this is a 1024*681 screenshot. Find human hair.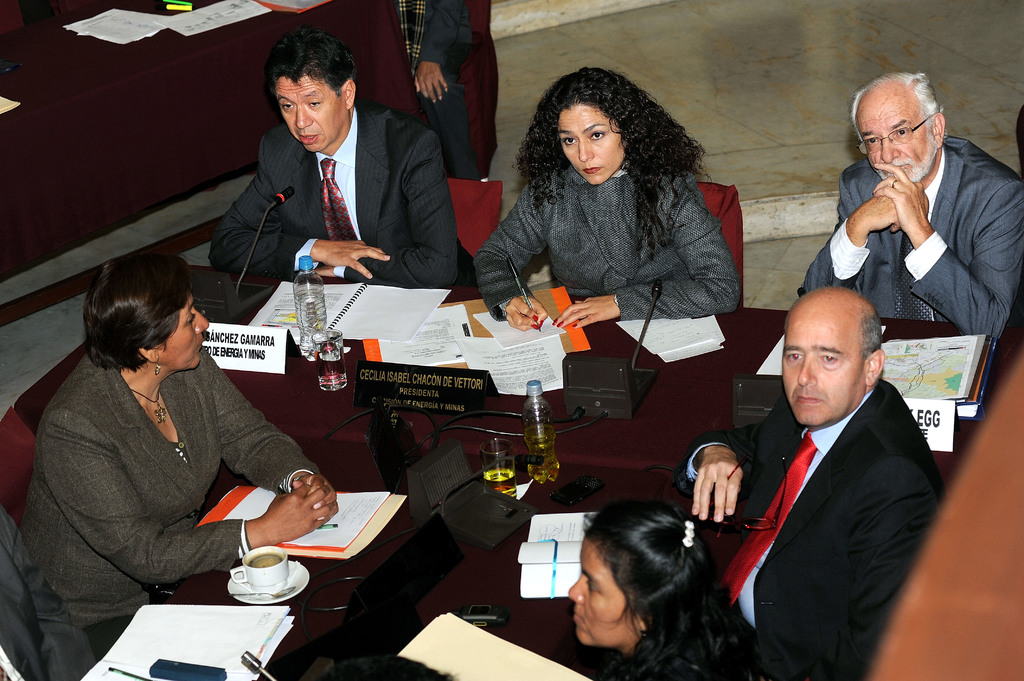
Bounding box: 862 310 883 371.
